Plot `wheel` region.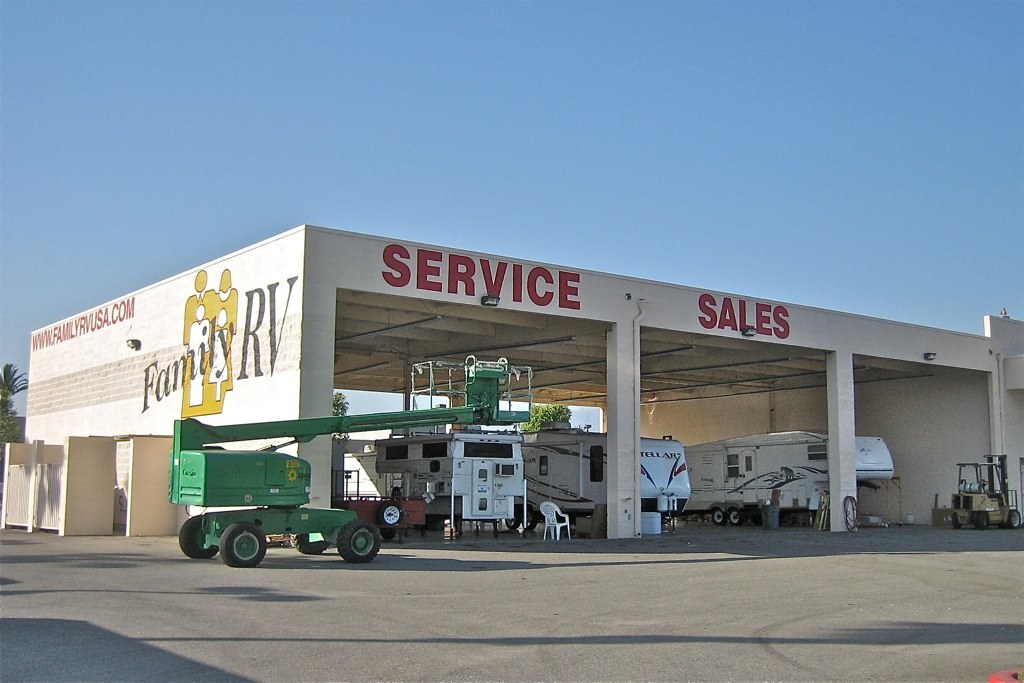
Plotted at [x1=978, y1=481, x2=985, y2=486].
